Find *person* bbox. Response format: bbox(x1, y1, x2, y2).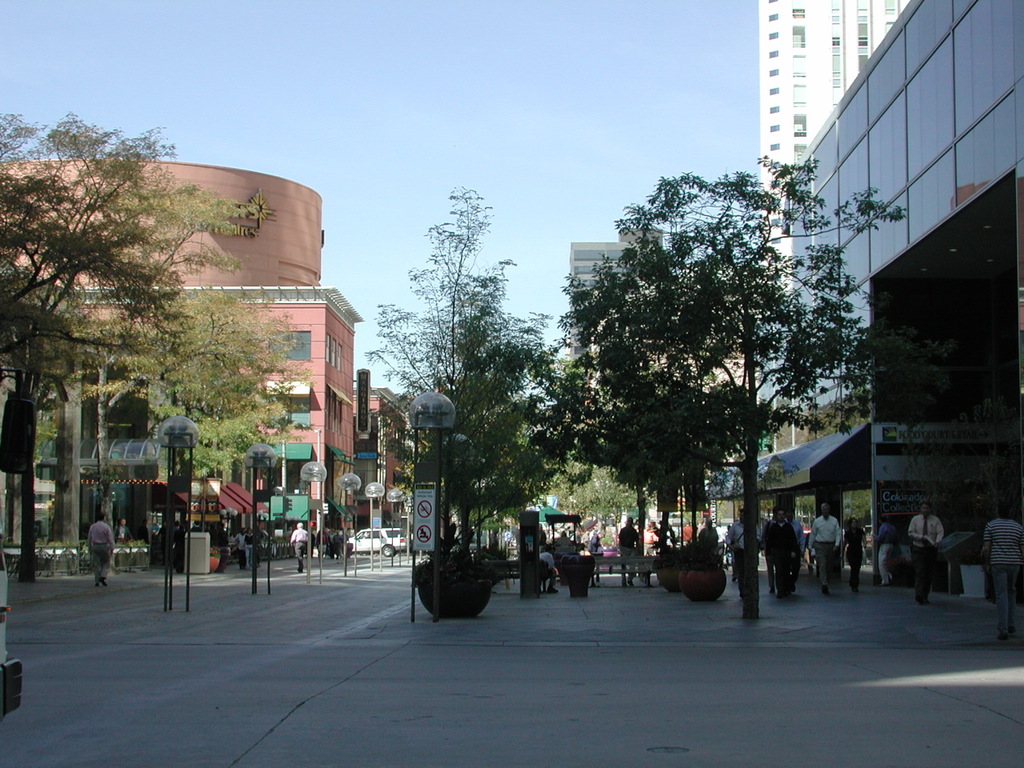
bbox(978, 495, 1023, 644).
